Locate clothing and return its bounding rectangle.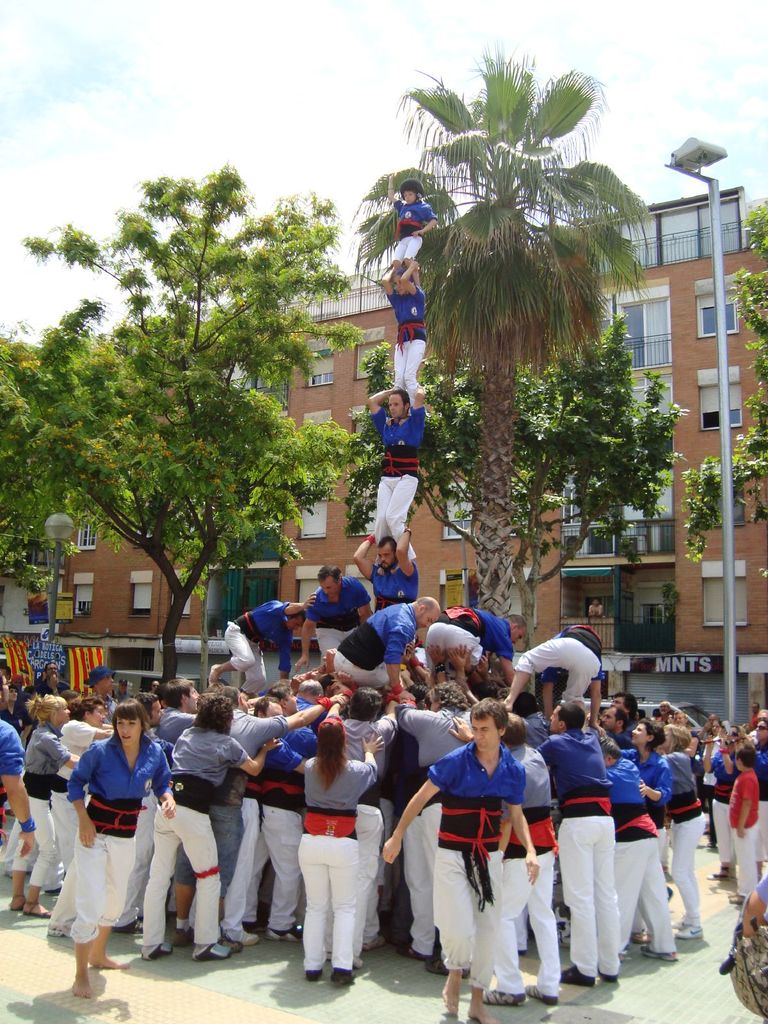
(373, 401, 422, 566).
